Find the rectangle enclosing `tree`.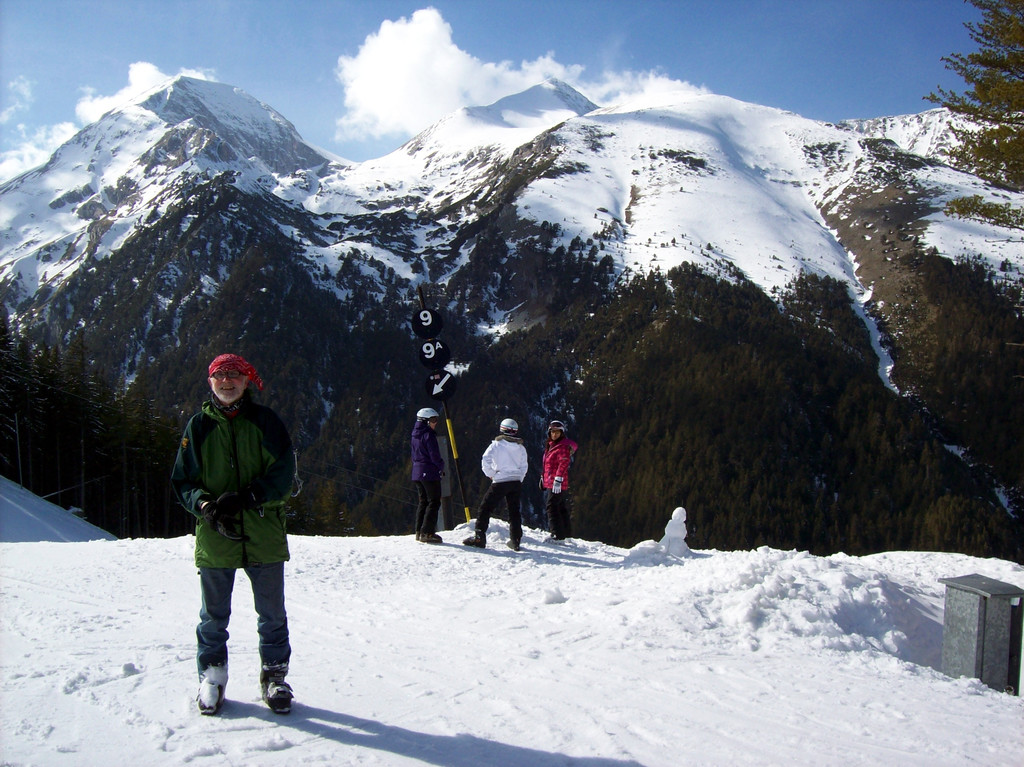
[585,236,594,246].
